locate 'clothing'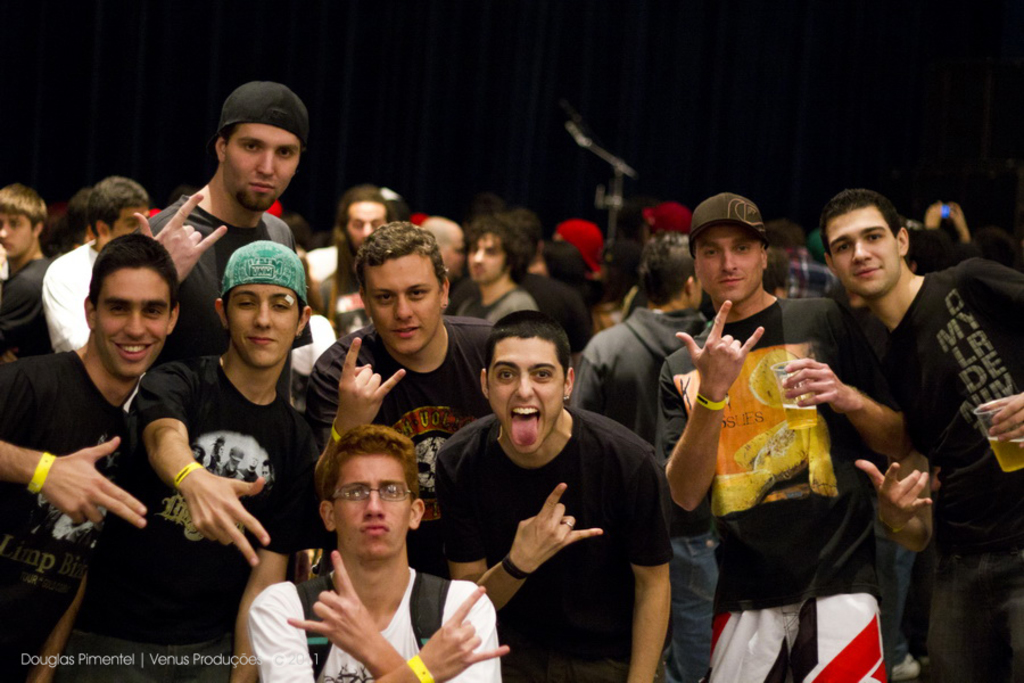
BBox(47, 232, 104, 348)
